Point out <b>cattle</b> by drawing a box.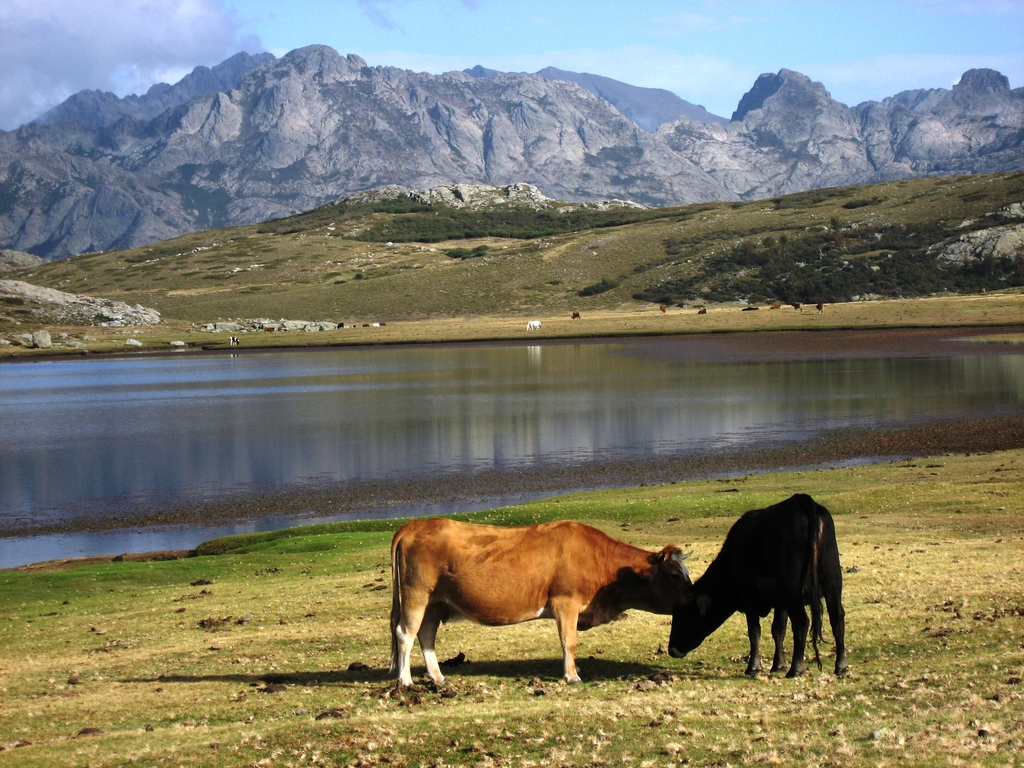
rect(668, 495, 849, 685).
